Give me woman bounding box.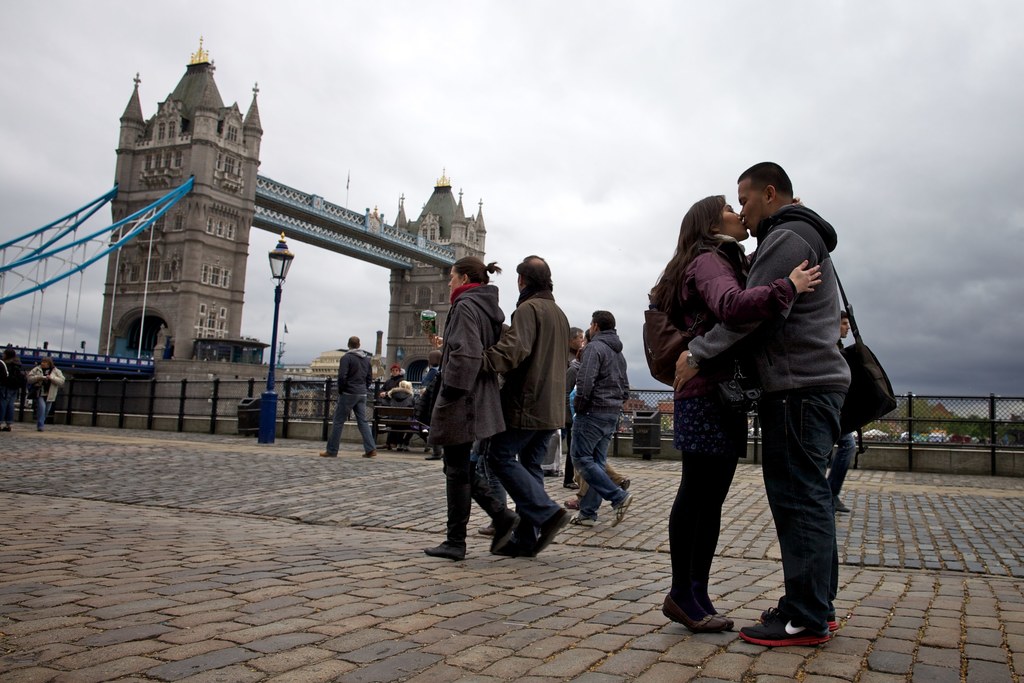
pyautogui.locateOnScreen(660, 197, 820, 630).
